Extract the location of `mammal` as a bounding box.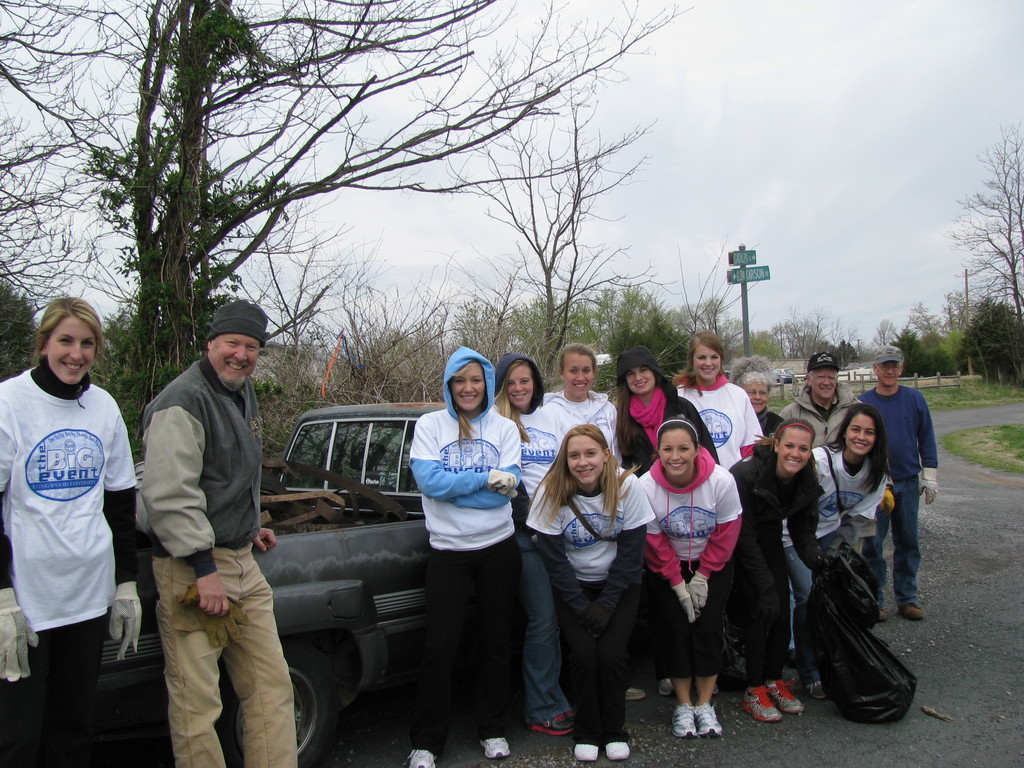
l=729, t=351, r=794, b=441.
